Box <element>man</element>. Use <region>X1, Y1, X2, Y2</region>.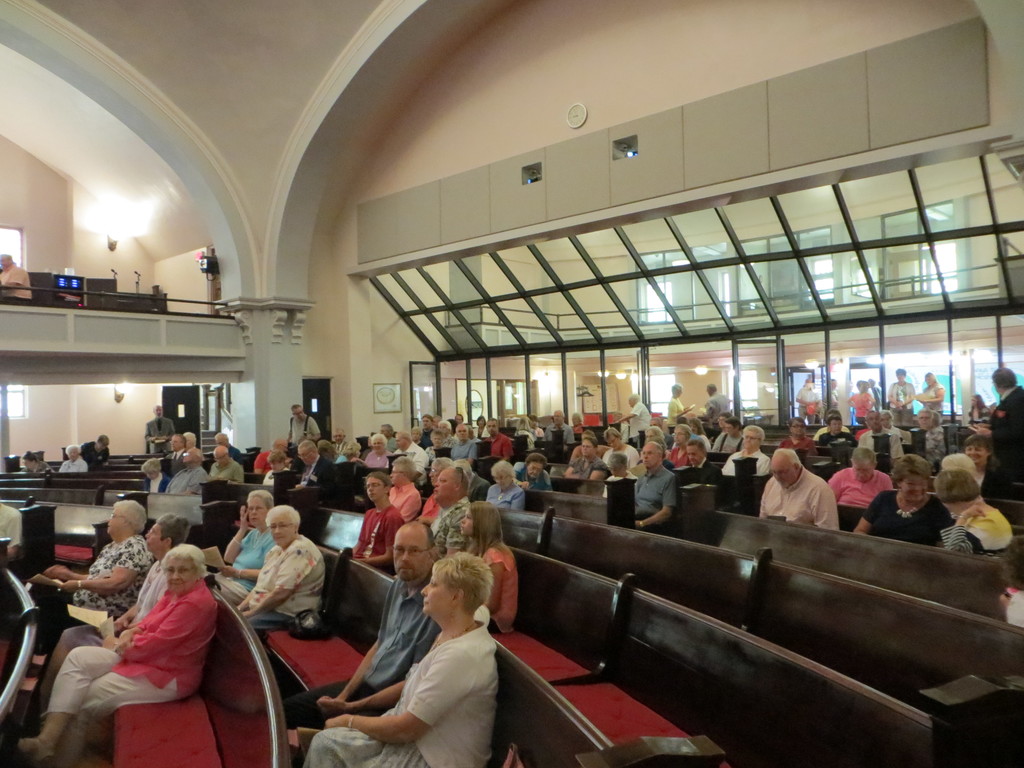
<region>616, 394, 646, 440</region>.
